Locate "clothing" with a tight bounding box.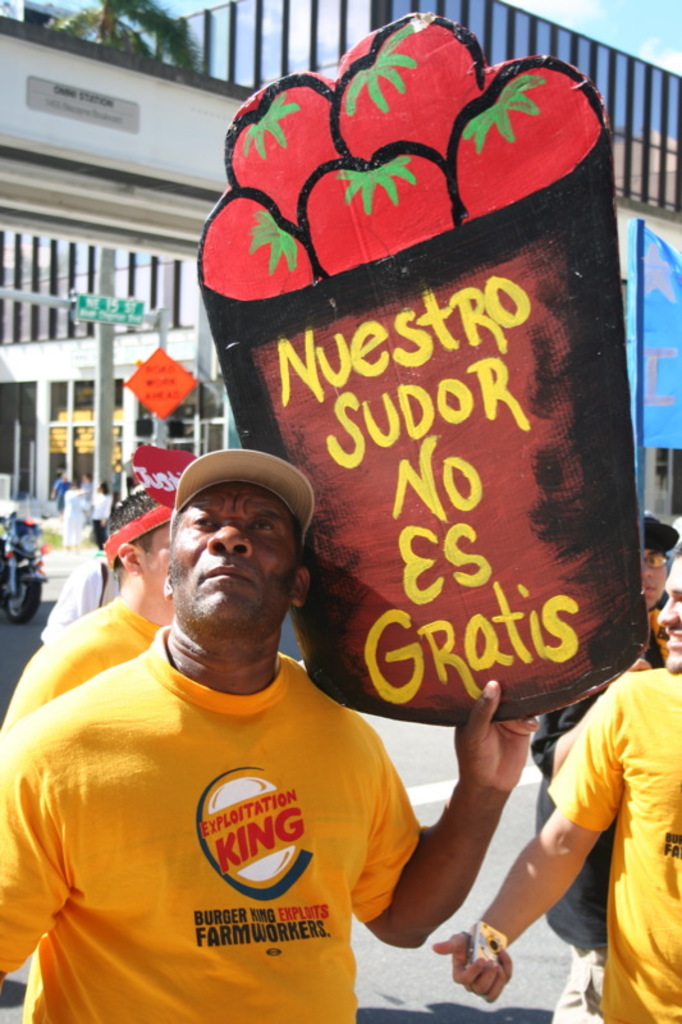
crop(0, 591, 161, 737).
